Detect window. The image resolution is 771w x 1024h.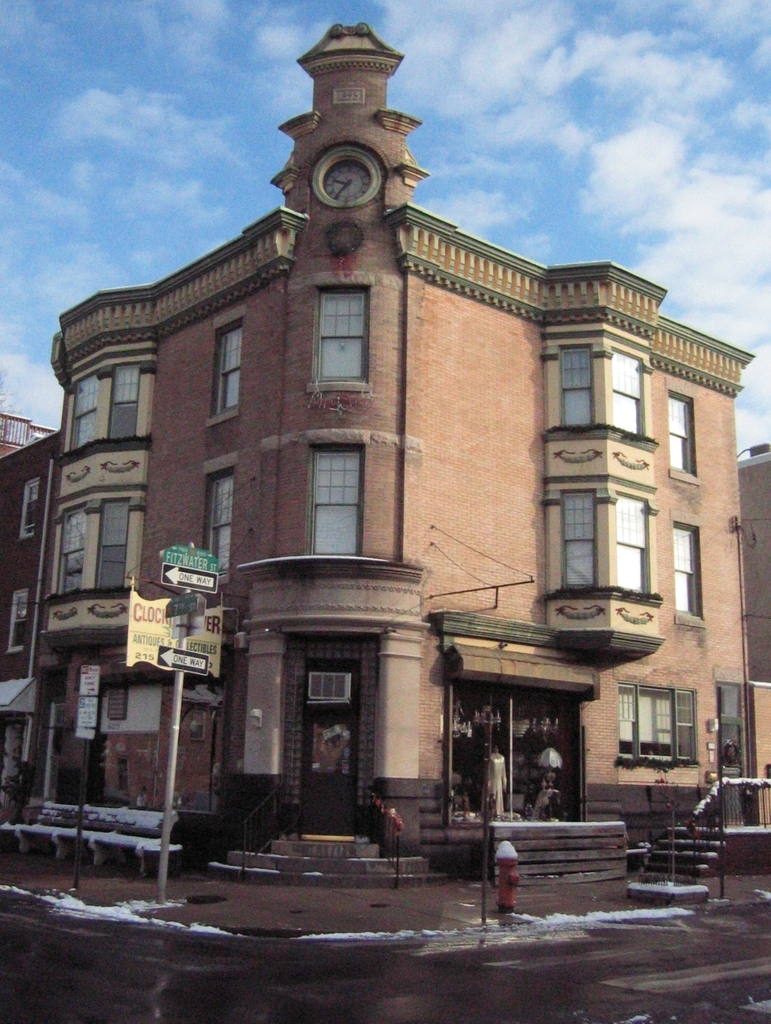
{"left": 100, "top": 357, "right": 143, "bottom": 441}.
